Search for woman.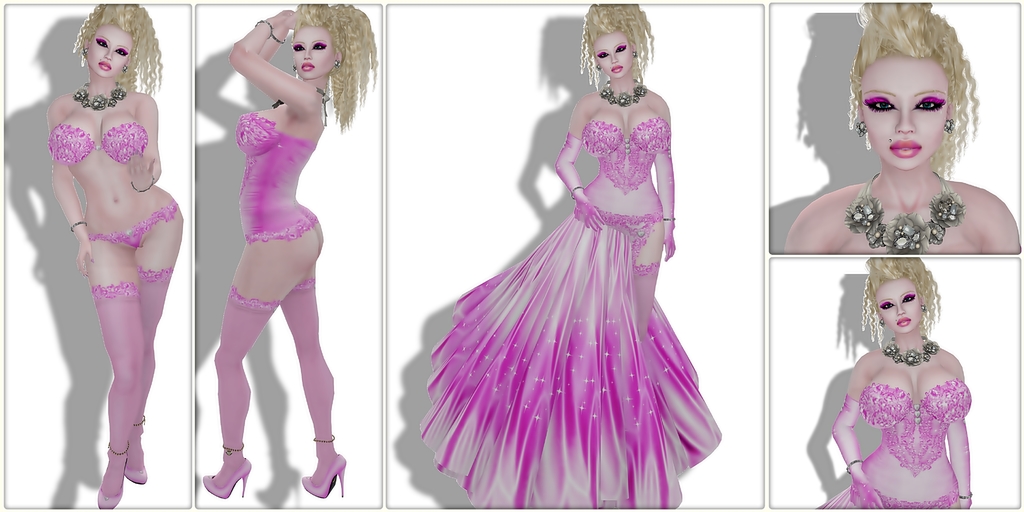
Found at bbox=(199, 5, 379, 502).
